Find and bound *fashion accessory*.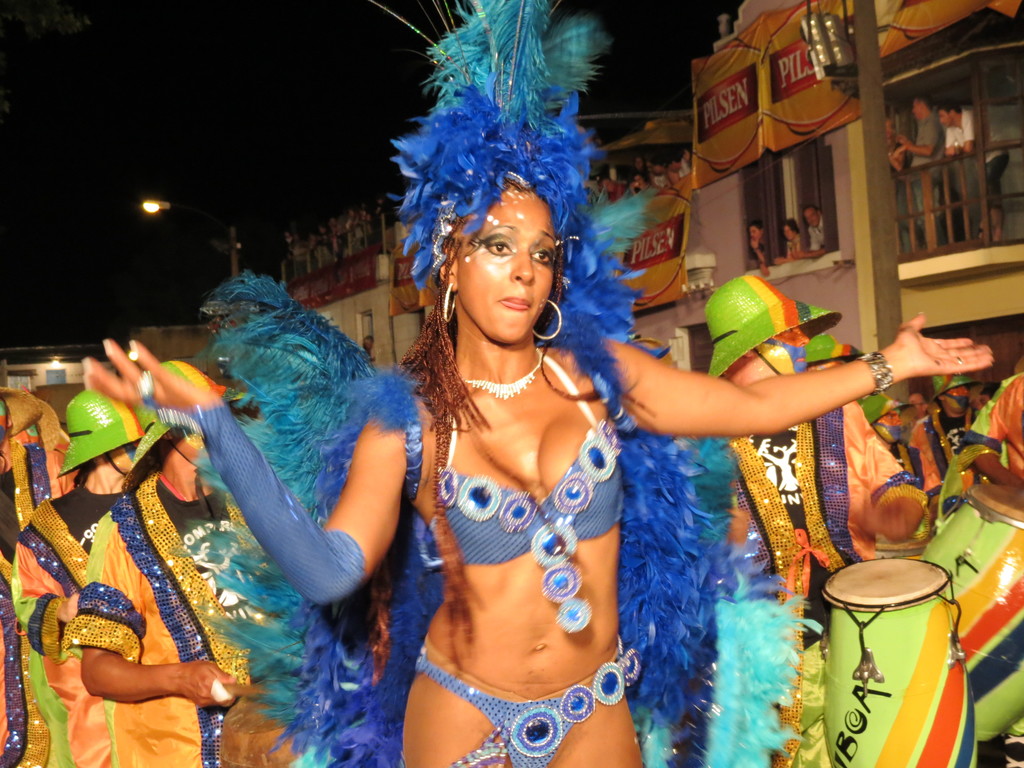
Bound: (127,399,215,476).
